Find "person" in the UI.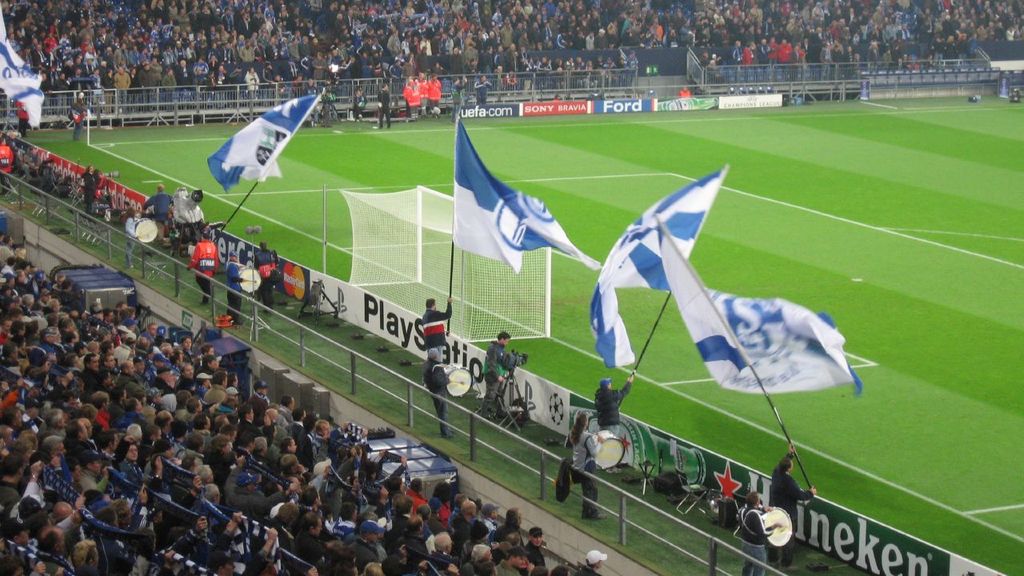
UI element at BBox(734, 491, 782, 575).
